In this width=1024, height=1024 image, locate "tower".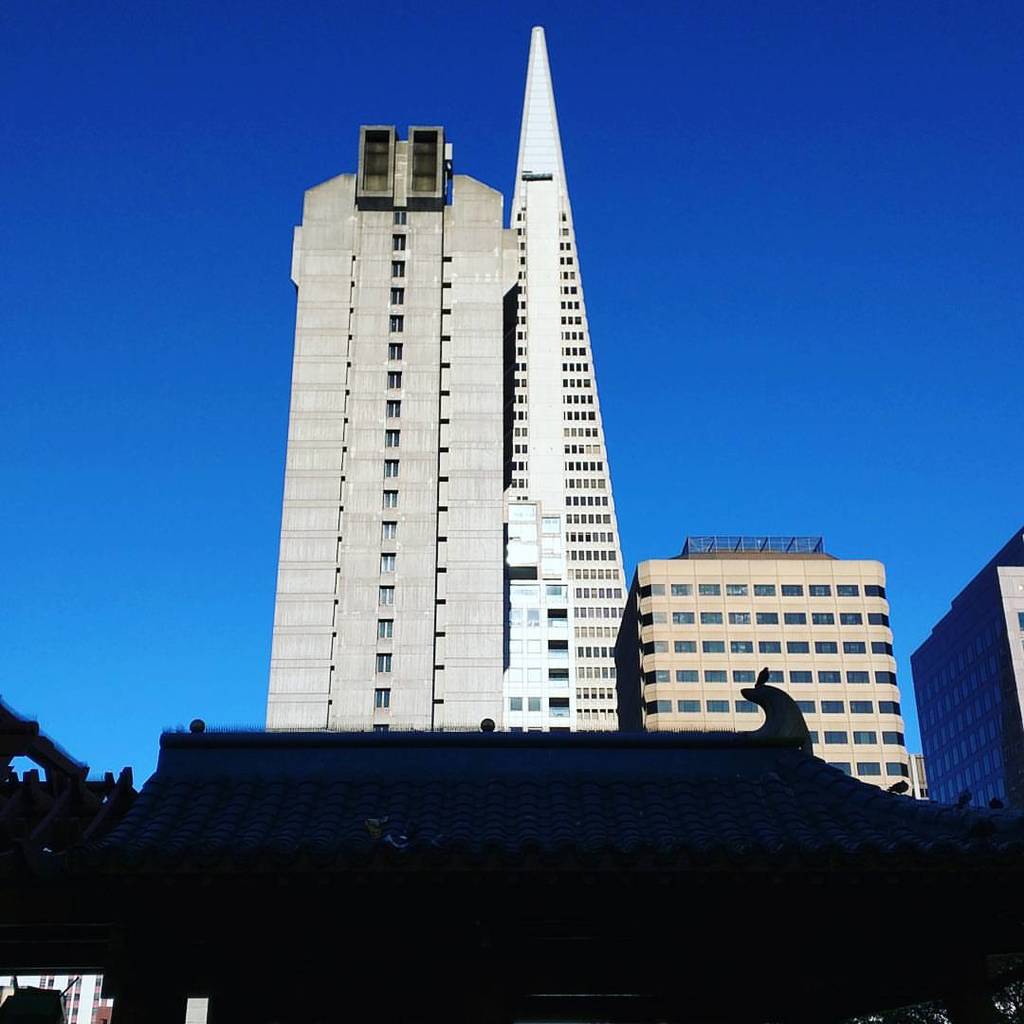
Bounding box: pyautogui.locateOnScreen(492, 18, 652, 710).
